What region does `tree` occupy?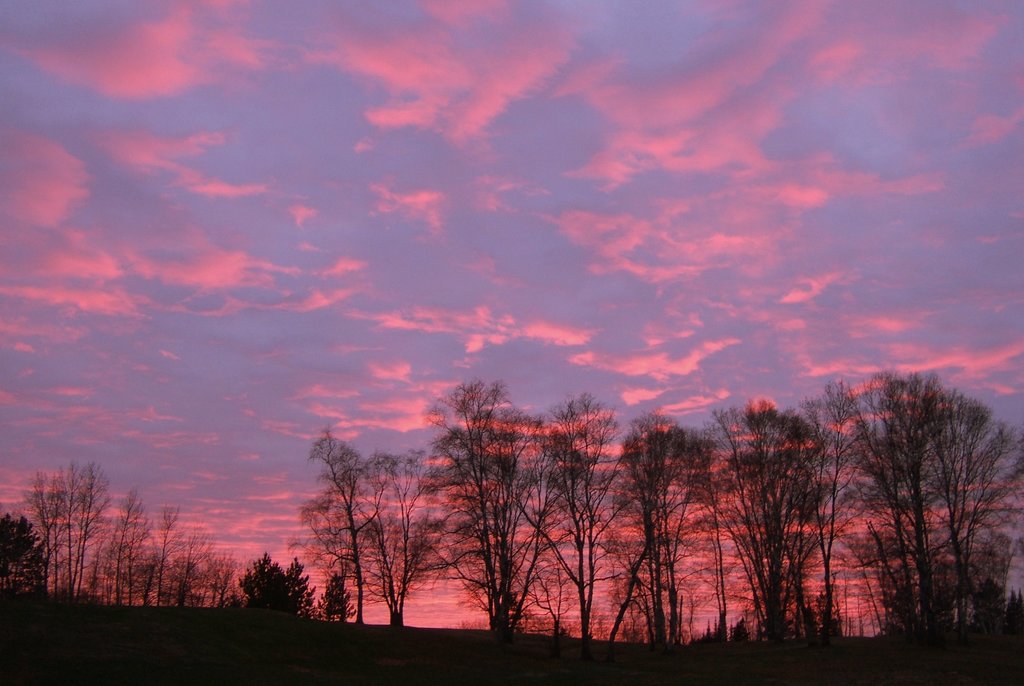
crop(617, 399, 797, 662).
